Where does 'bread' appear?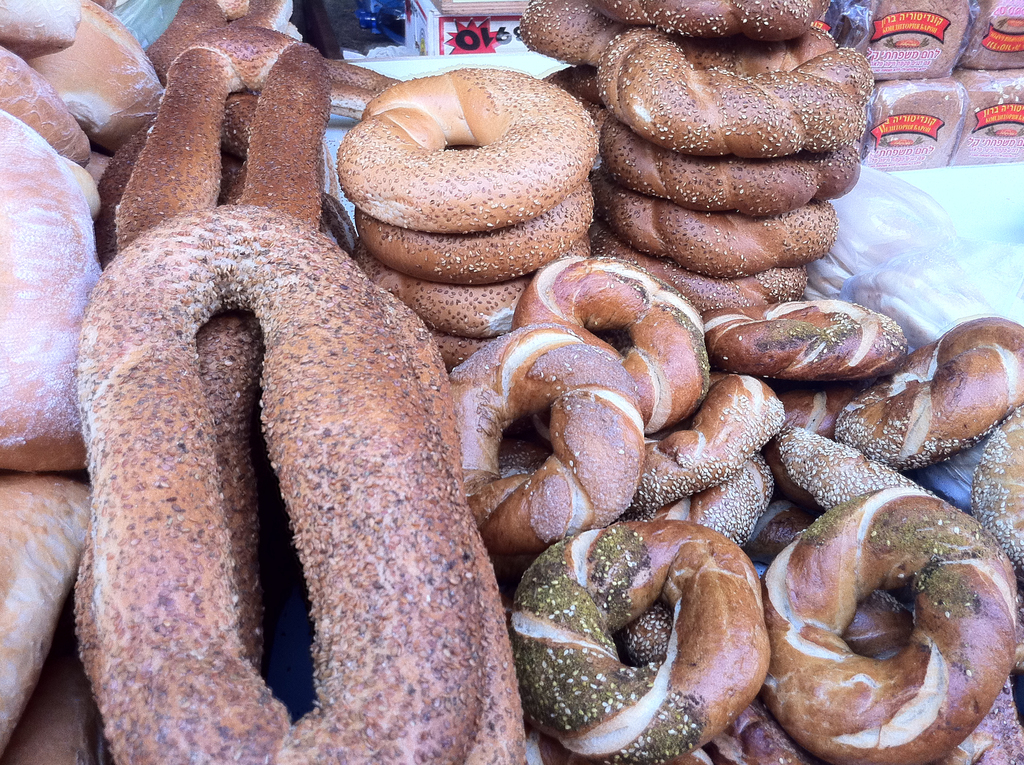
Appears at 859 321 1012 483.
